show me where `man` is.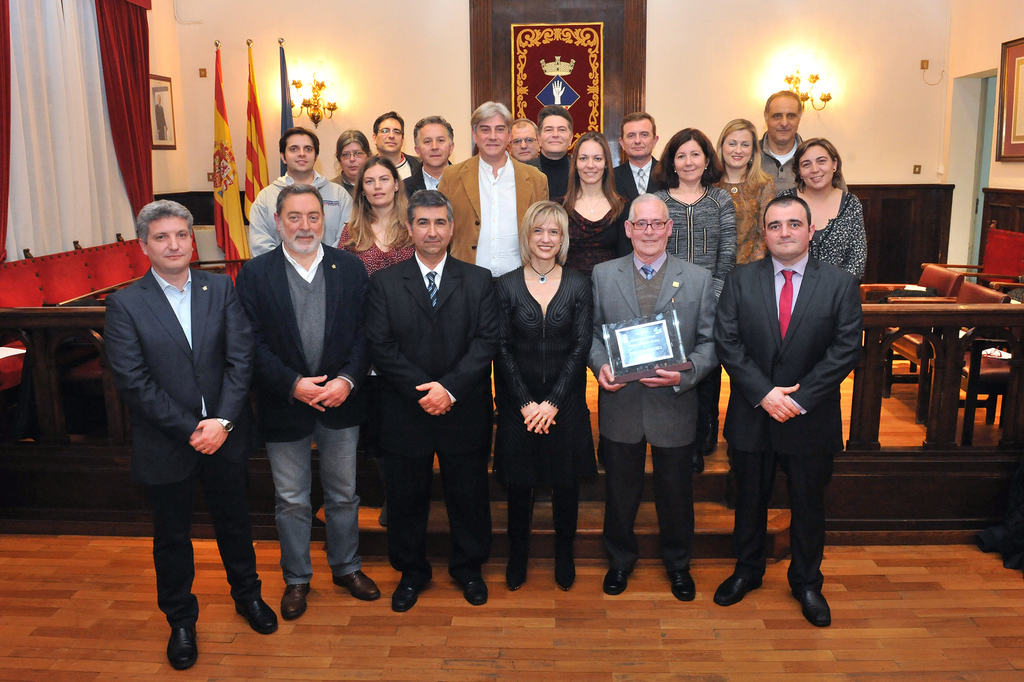
`man` is at (left=235, top=183, right=380, bottom=621).
